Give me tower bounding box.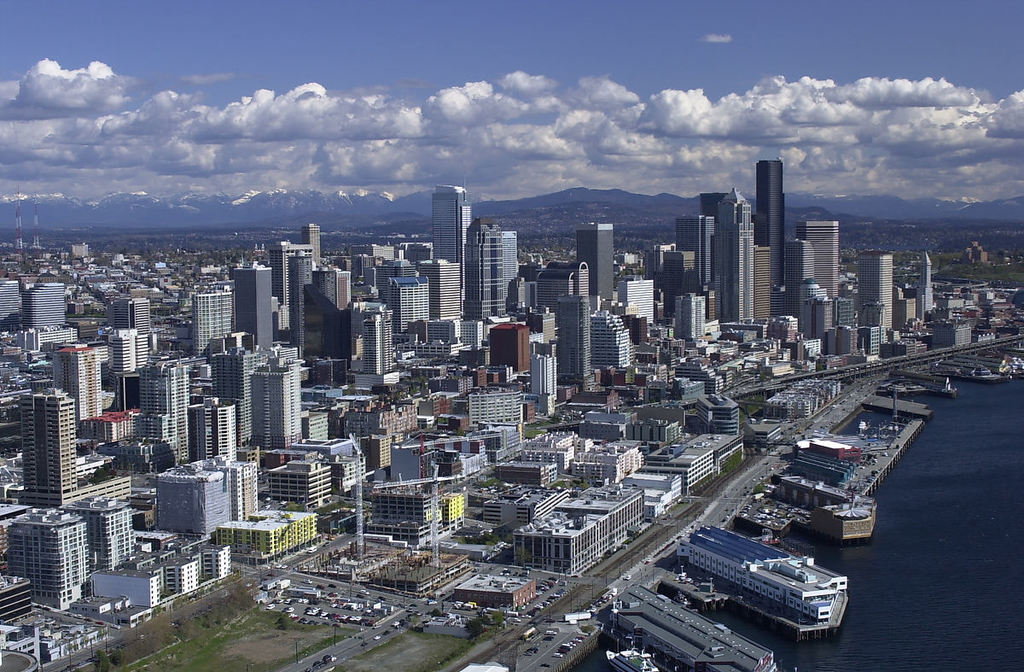
crop(922, 251, 943, 306).
